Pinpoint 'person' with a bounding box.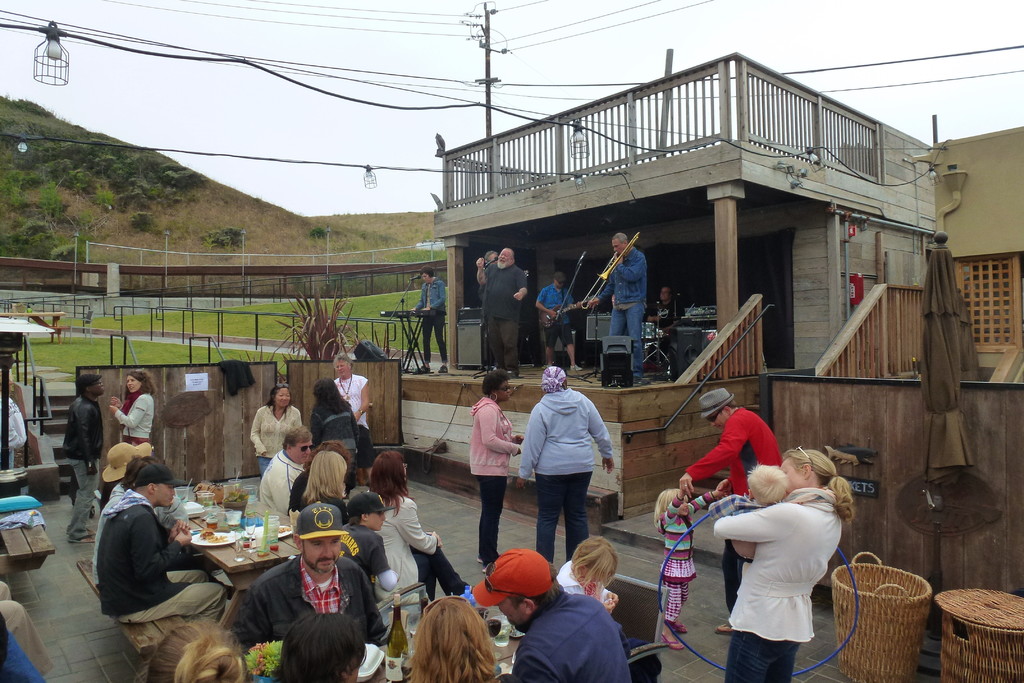
(x1=93, y1=454, x2=238, y2=636).
